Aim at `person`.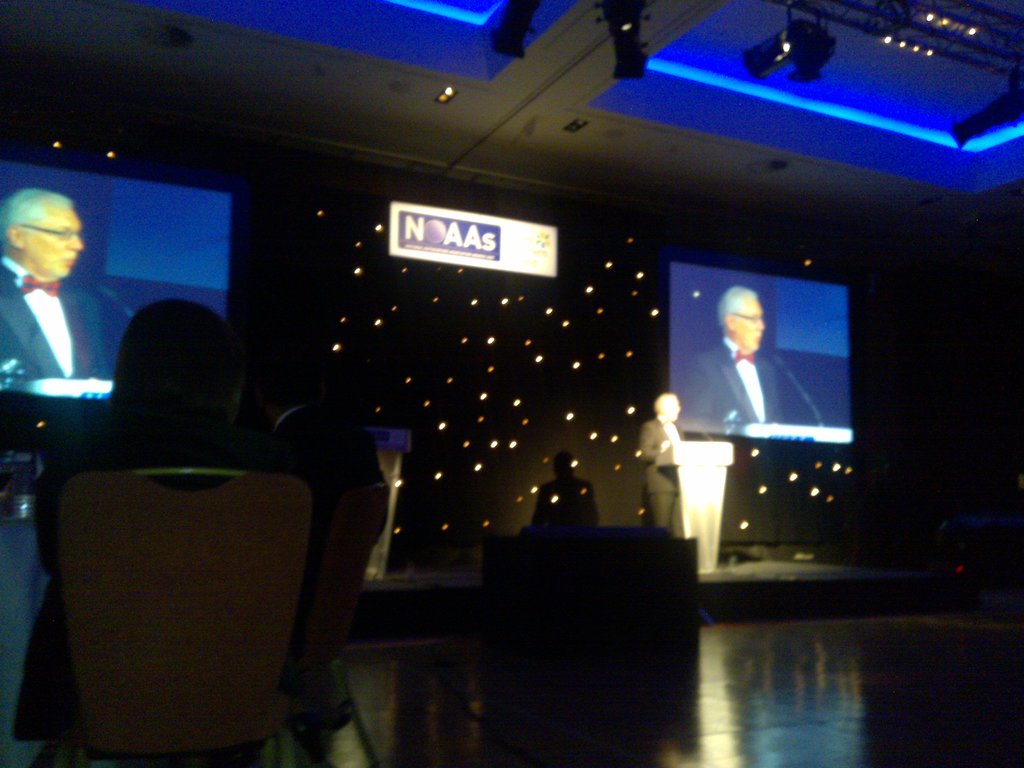
Aimed at <box>0,183,134,406</box>.
